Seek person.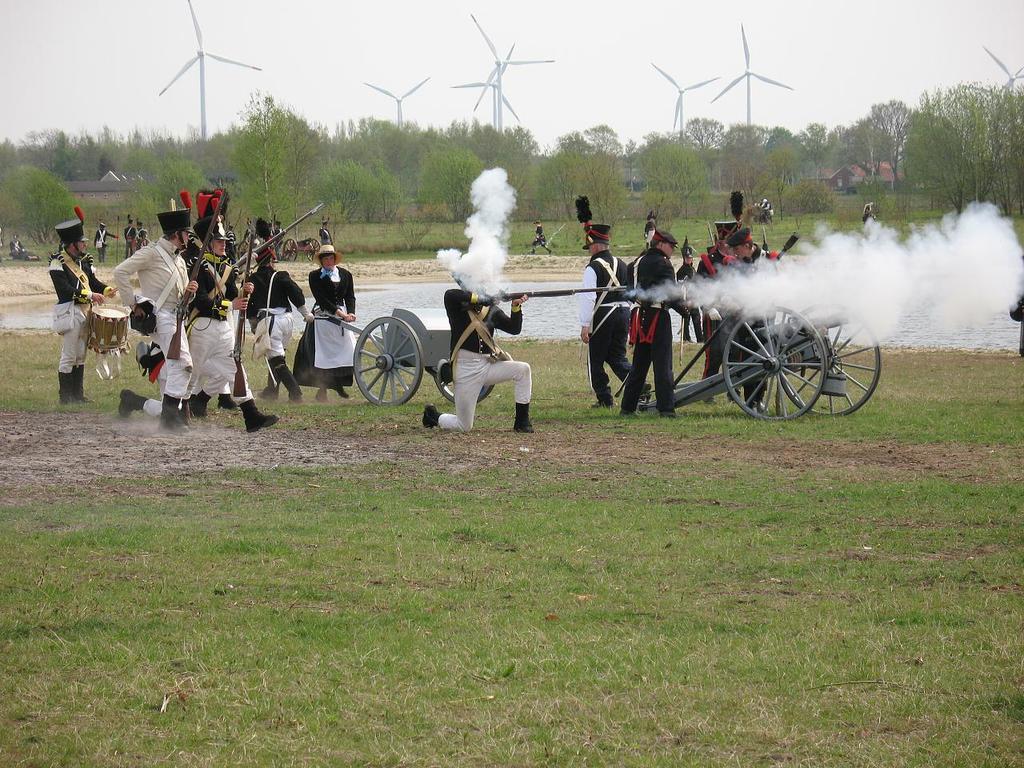
bbox=[135, 224, 150, 246].
